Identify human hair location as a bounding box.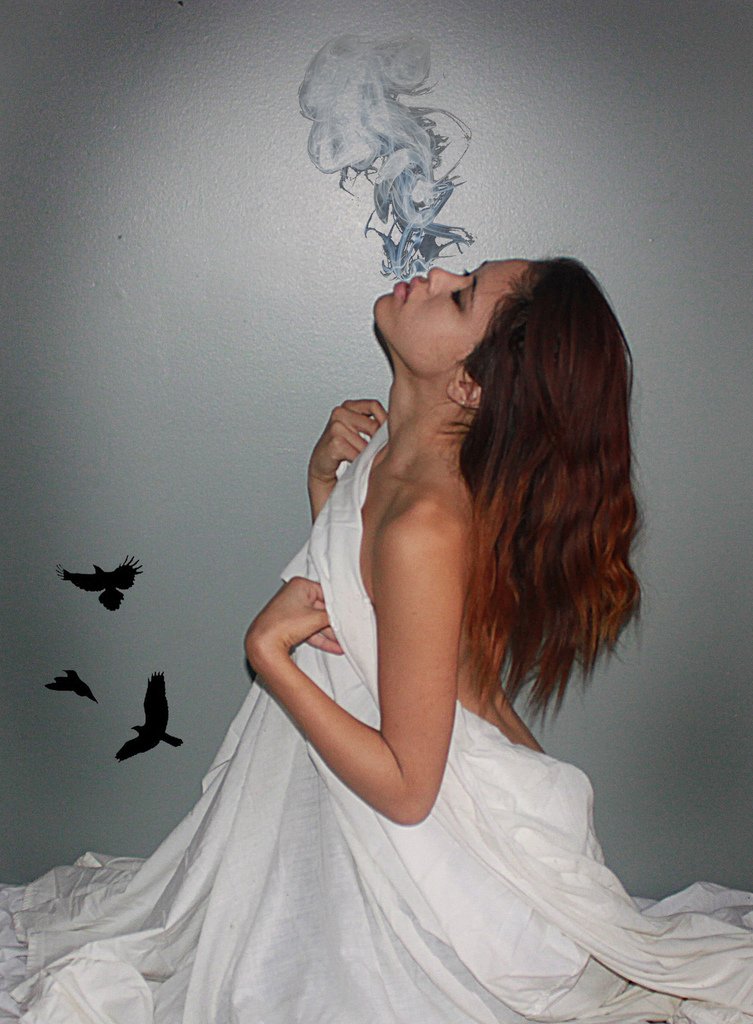
323/228/630/738.
